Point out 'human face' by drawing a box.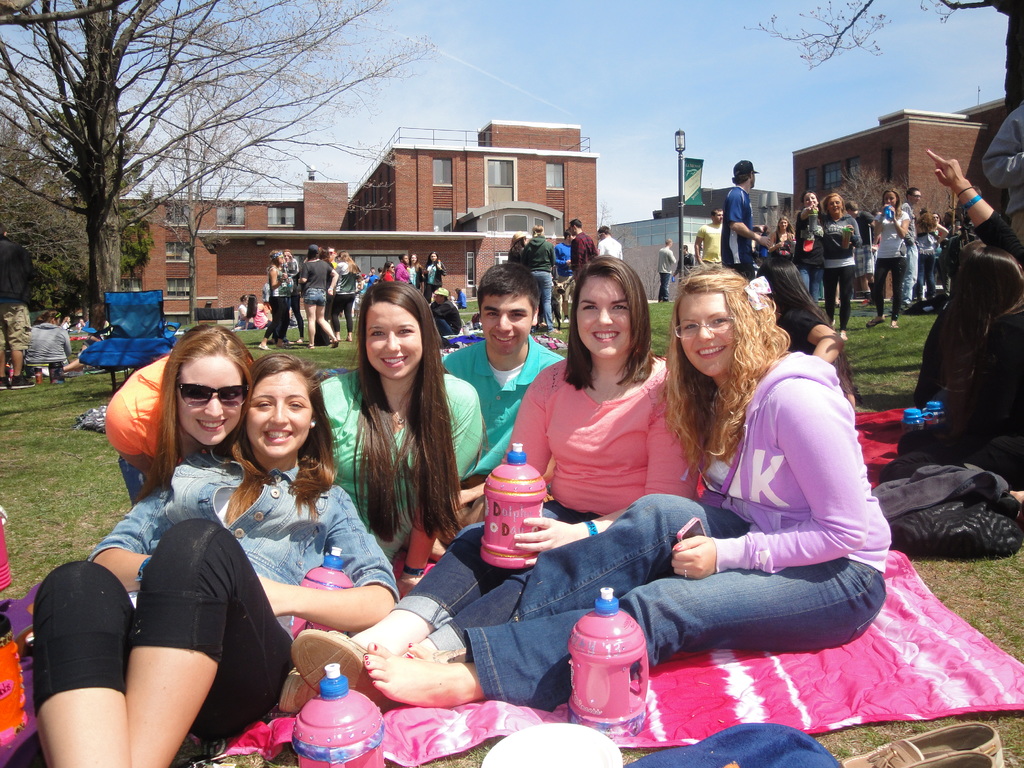
BBox(365, 303, 422, 380).
